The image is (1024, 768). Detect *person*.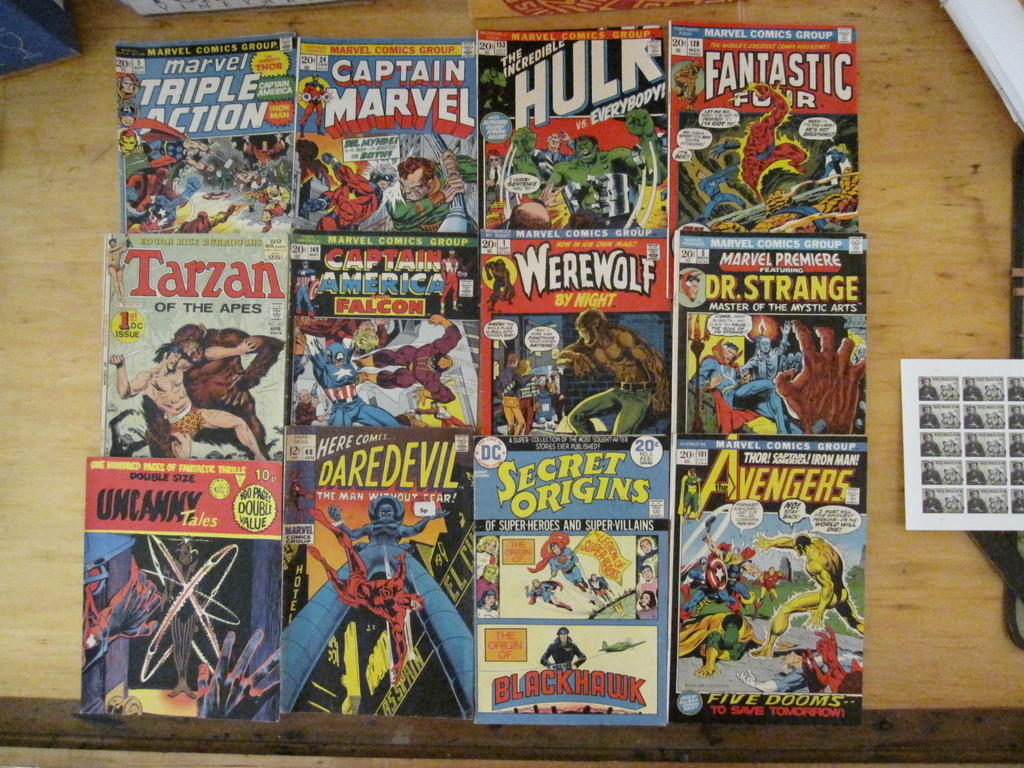
Detection: region(1012, 487, 1023, 511).
